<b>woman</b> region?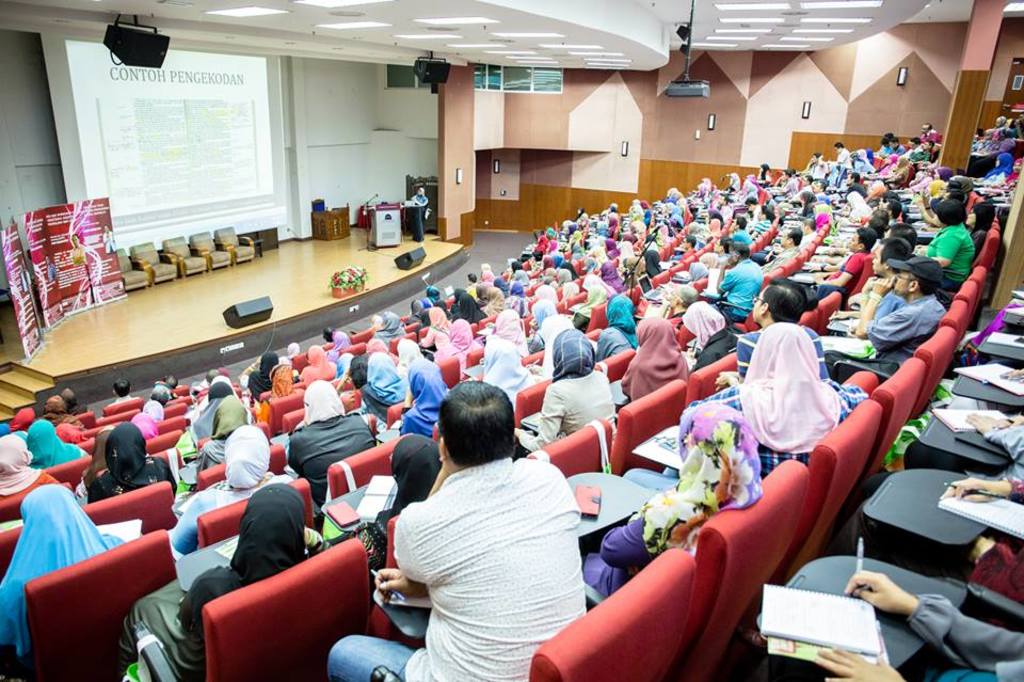
429 316 480 369
